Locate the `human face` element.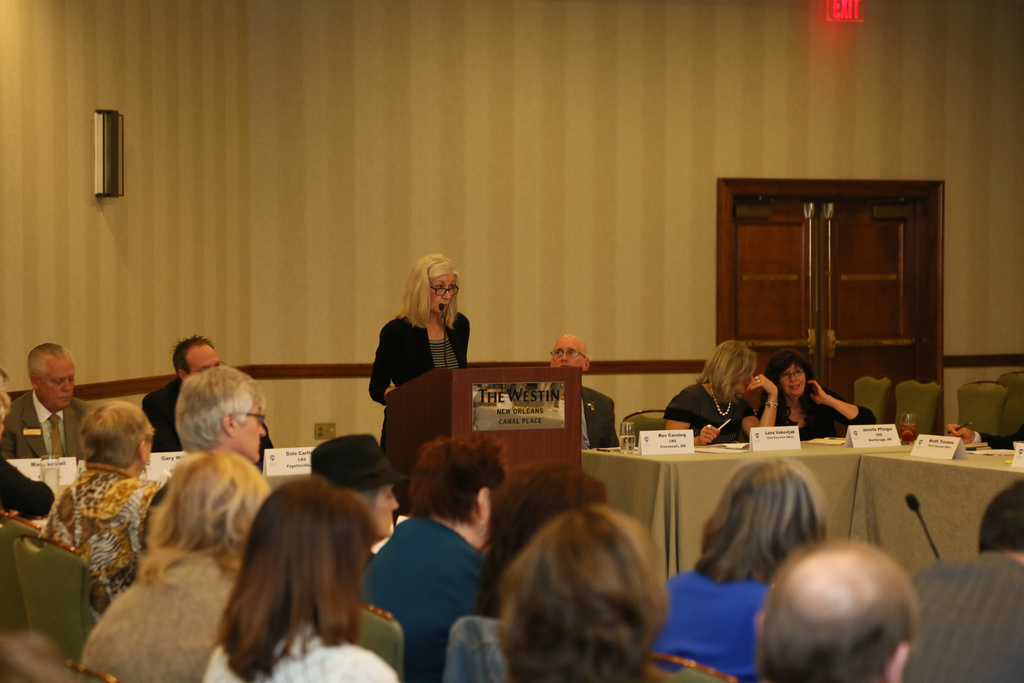
Element bbox: 428:274:457:316.
